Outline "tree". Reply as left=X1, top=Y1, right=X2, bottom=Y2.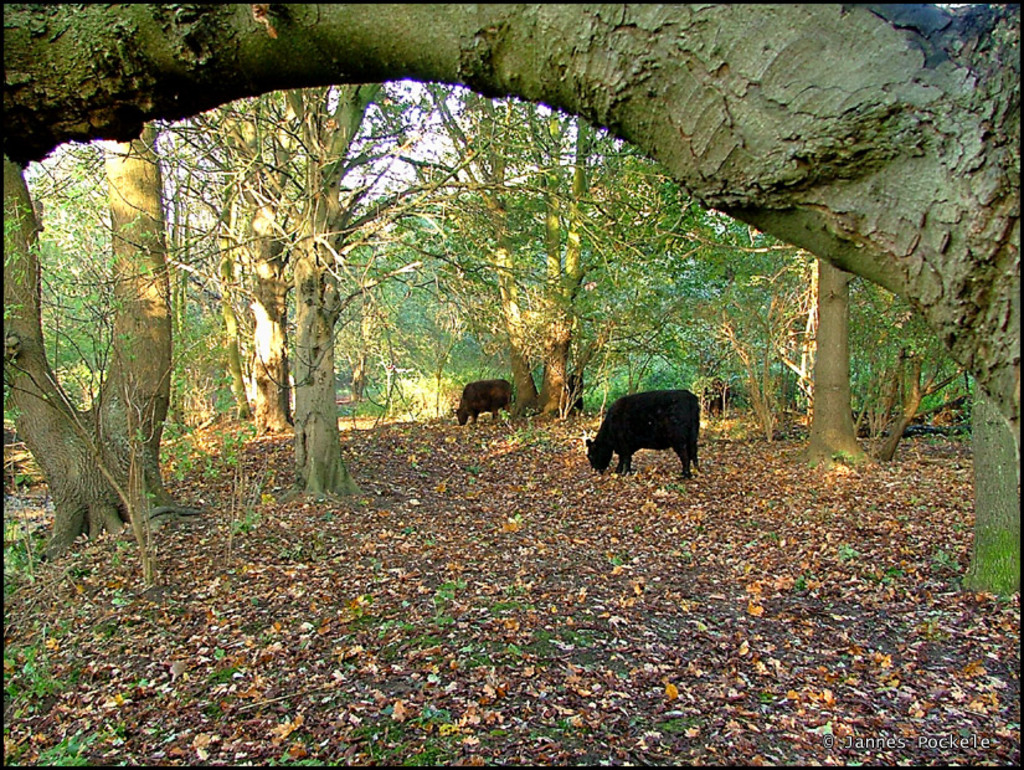
left=0, top=0, right=1023, bottom=499.
